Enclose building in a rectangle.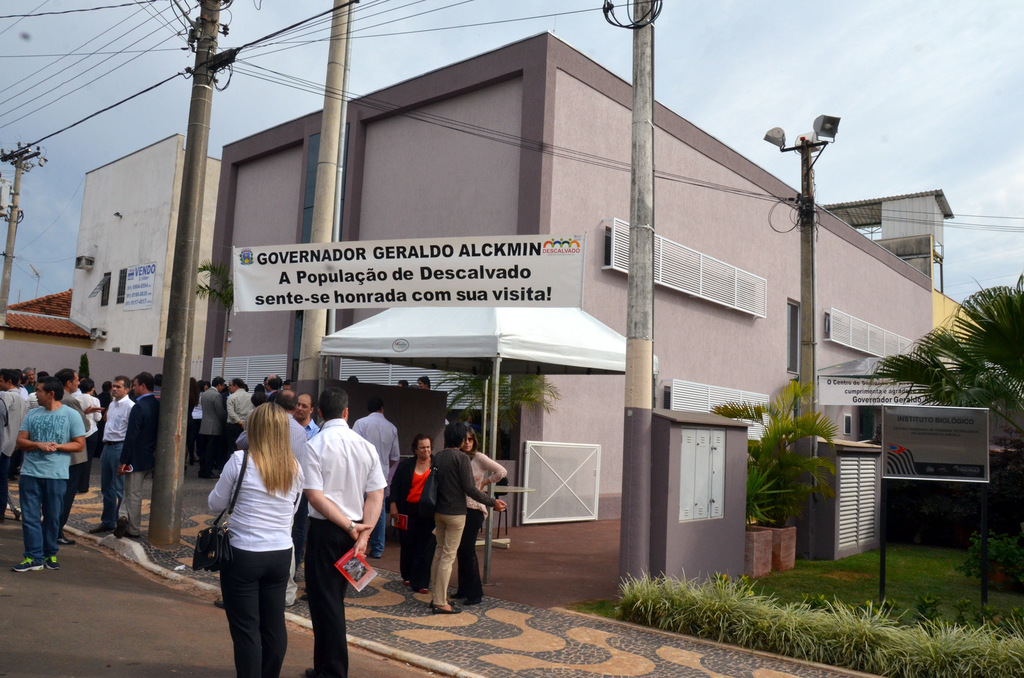
{"x1": 0, "y1": 292, "x2": 95, "y2": 384}.
